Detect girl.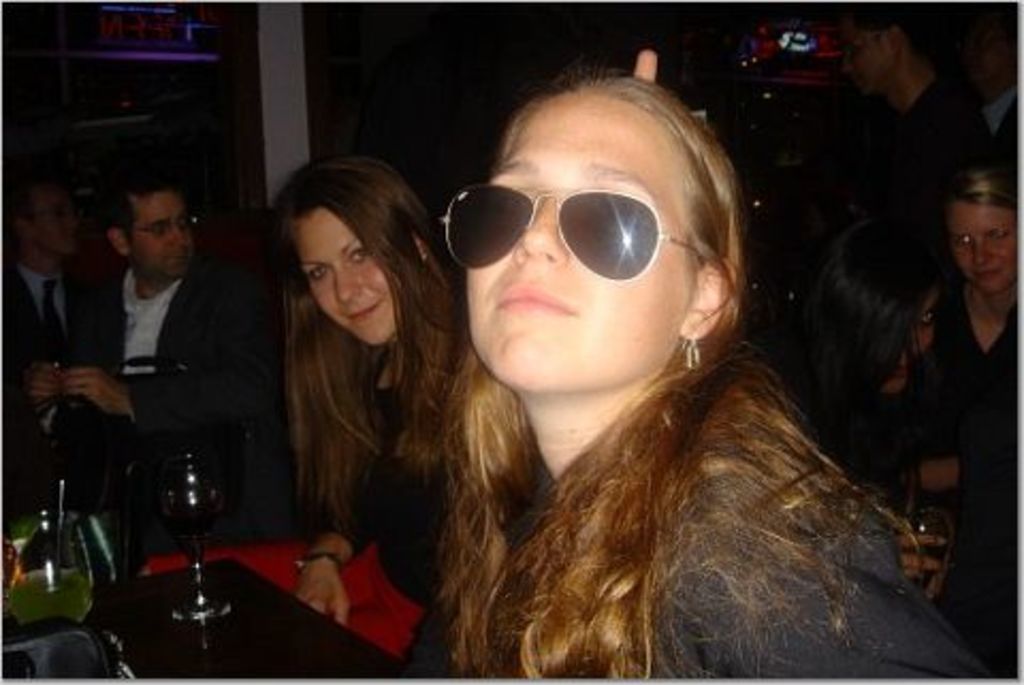
Detected at bbox=[265, 156, 484, 625].
